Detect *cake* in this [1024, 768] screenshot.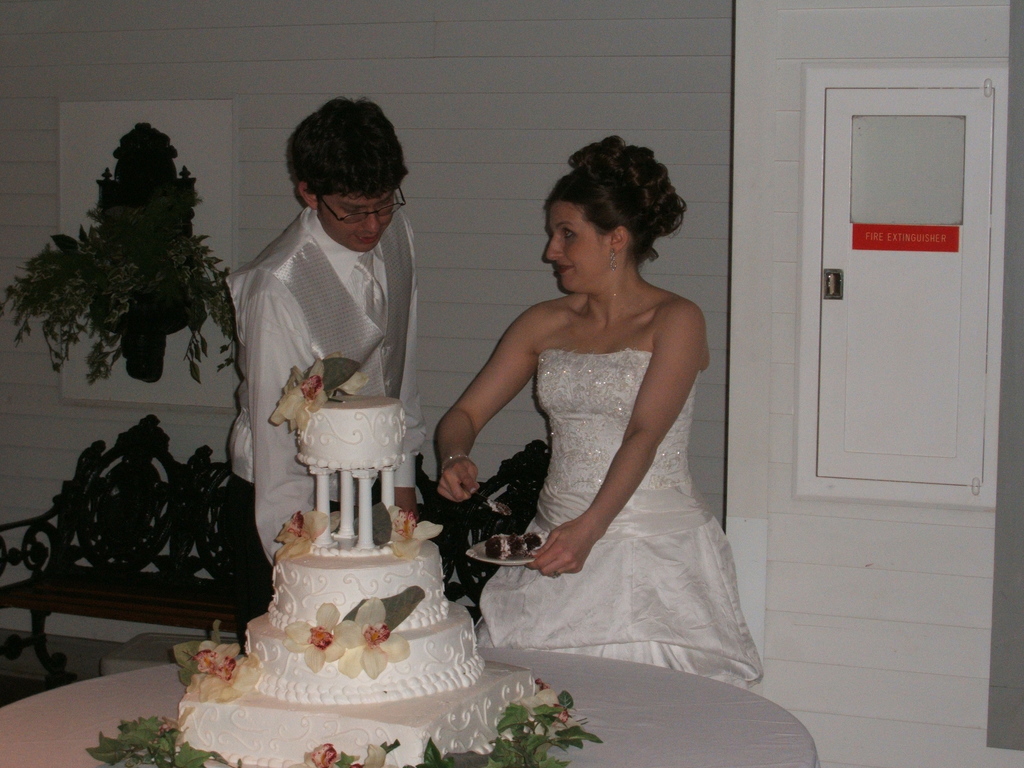
Detection: detection(247, 394, 484, 705).
